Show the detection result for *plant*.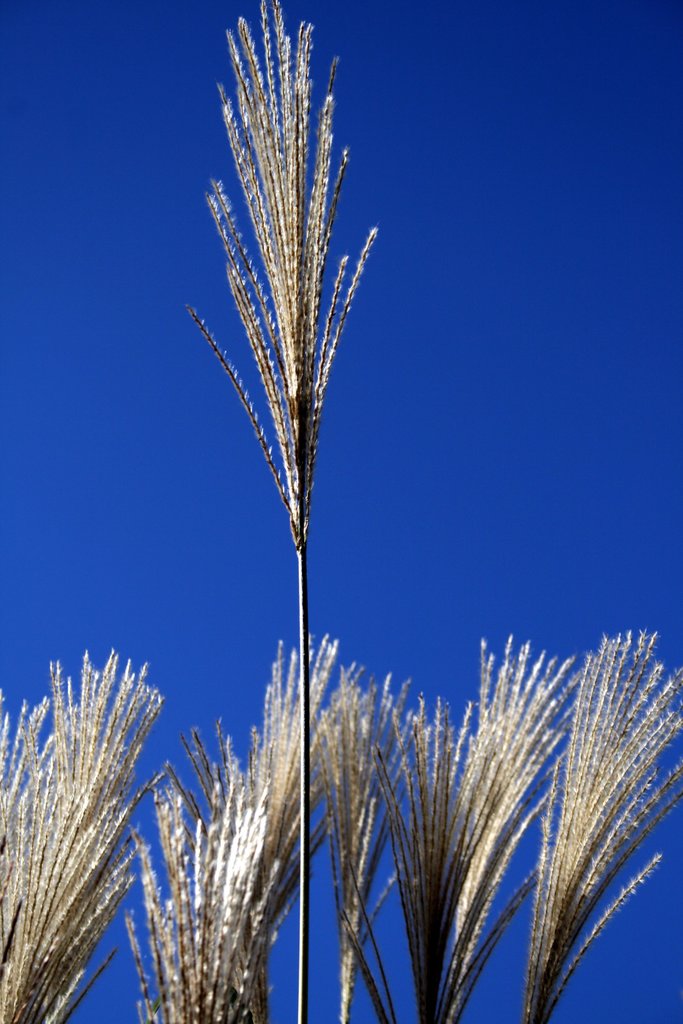
rect(506, 625, 682, 1017).
